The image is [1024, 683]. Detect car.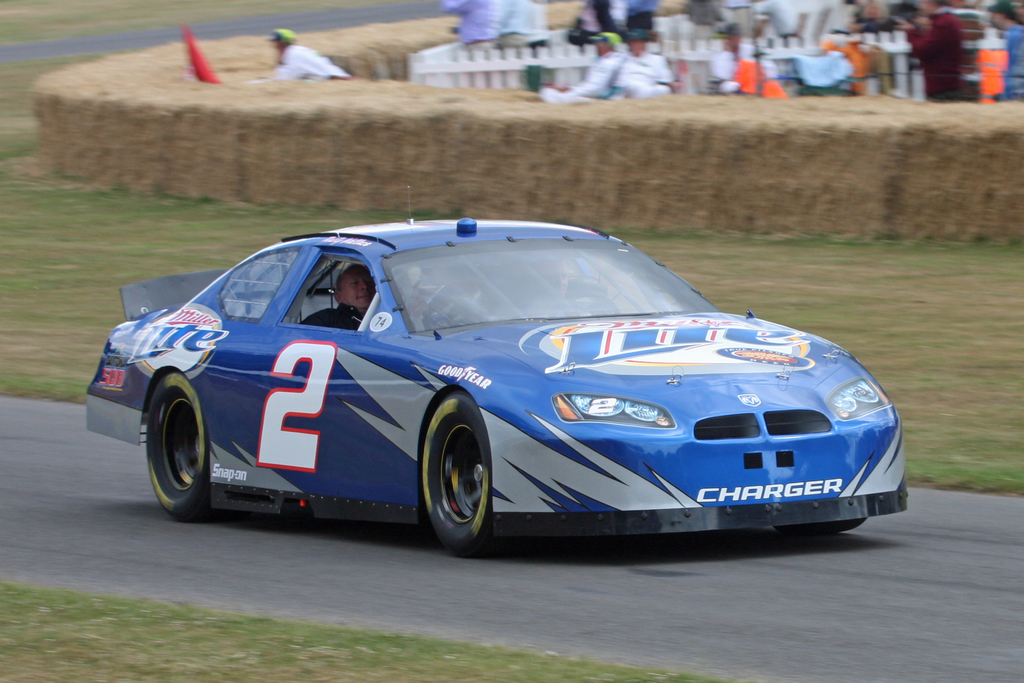
Detection: [left=90, top=211, right=895, bottom=559].
